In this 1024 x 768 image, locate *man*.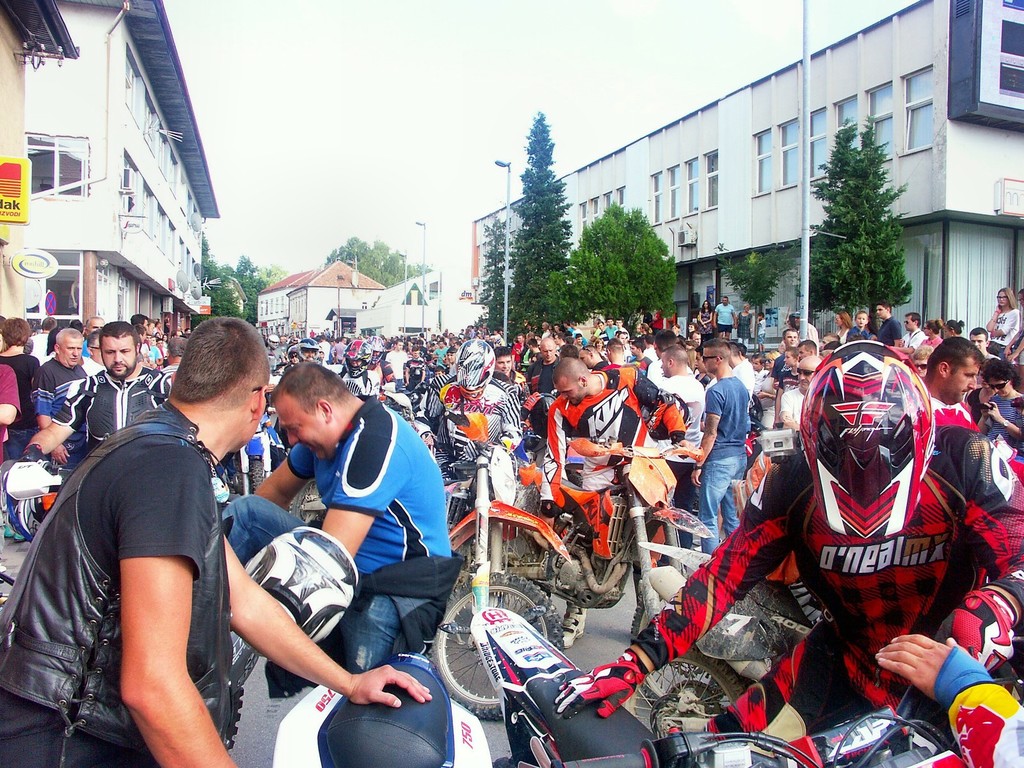
Bounding box: <bbox>616, 313, 634, 337</bbox>.
